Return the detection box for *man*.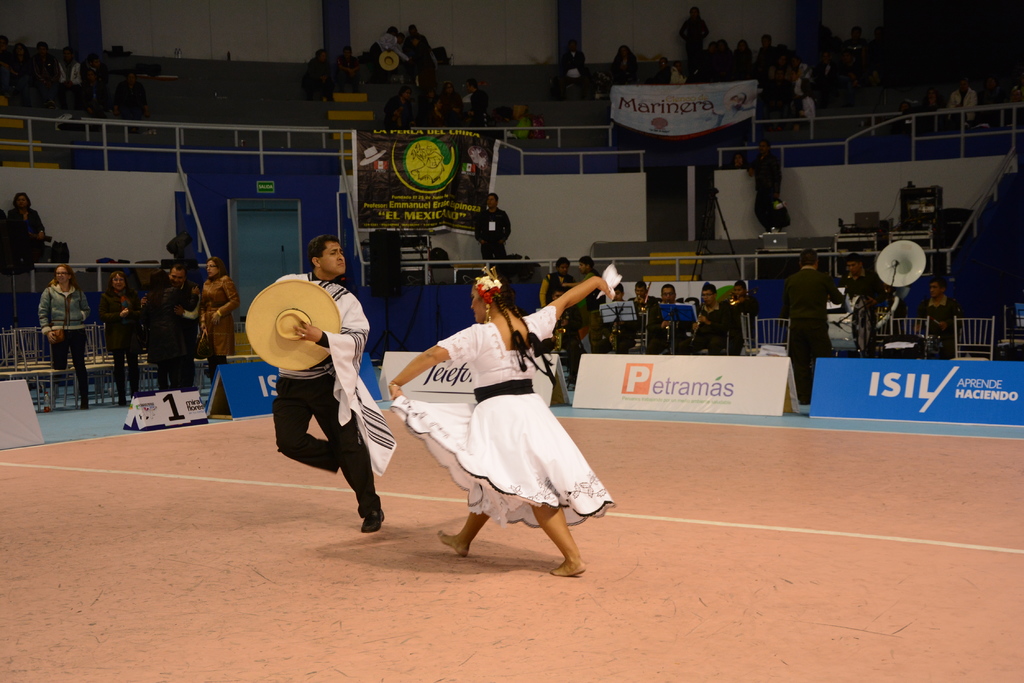
841,251,884,350.
